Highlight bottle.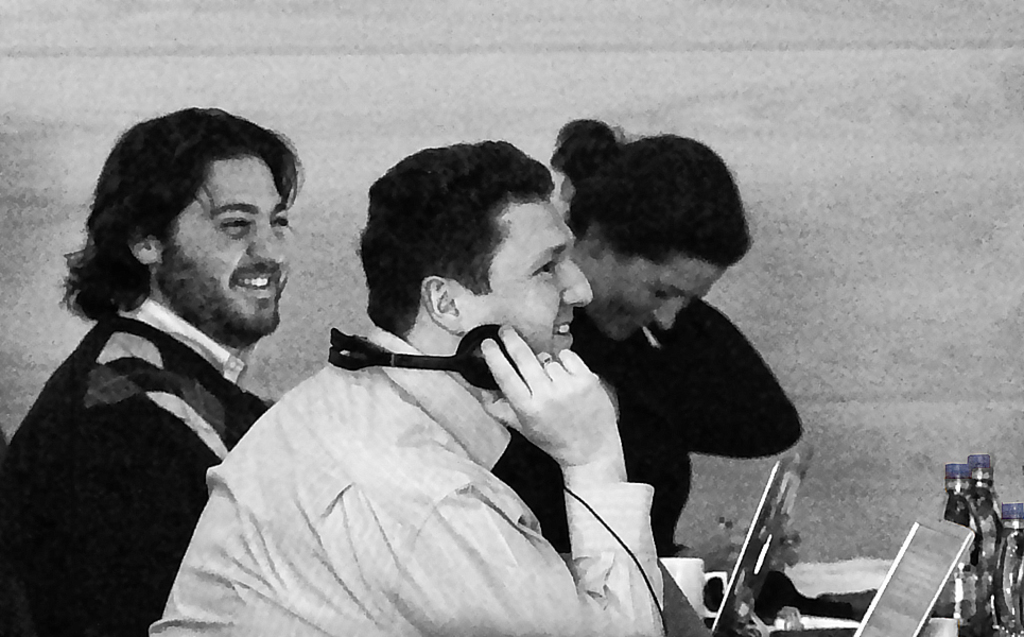
Highlighted region: <box>959,449,1003,636</box>.
